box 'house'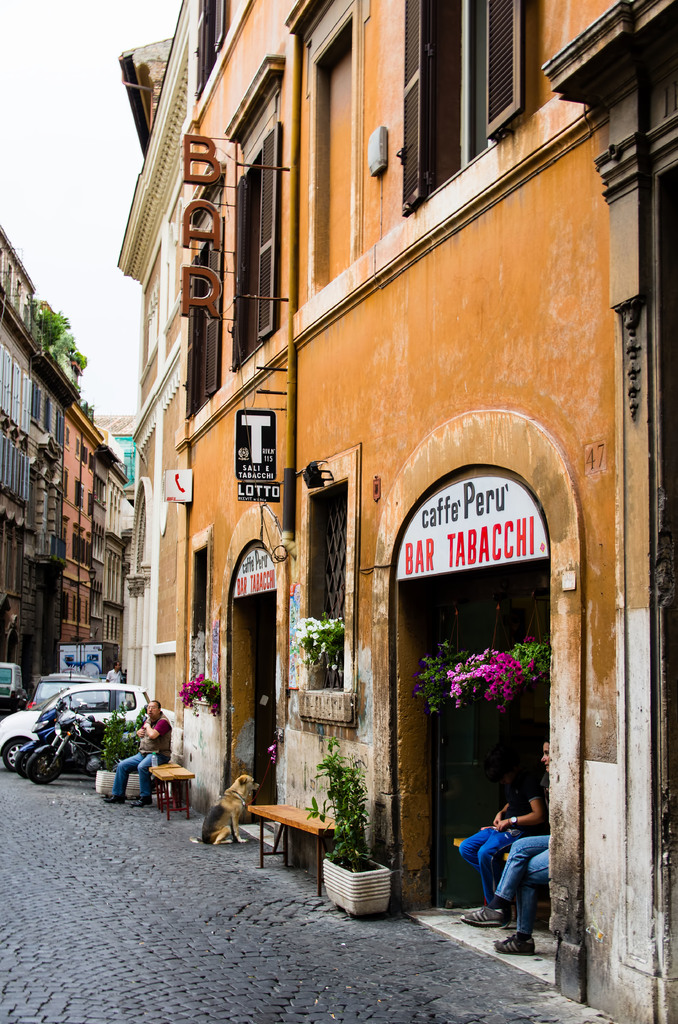
detection(0, 214, 86, 712)
